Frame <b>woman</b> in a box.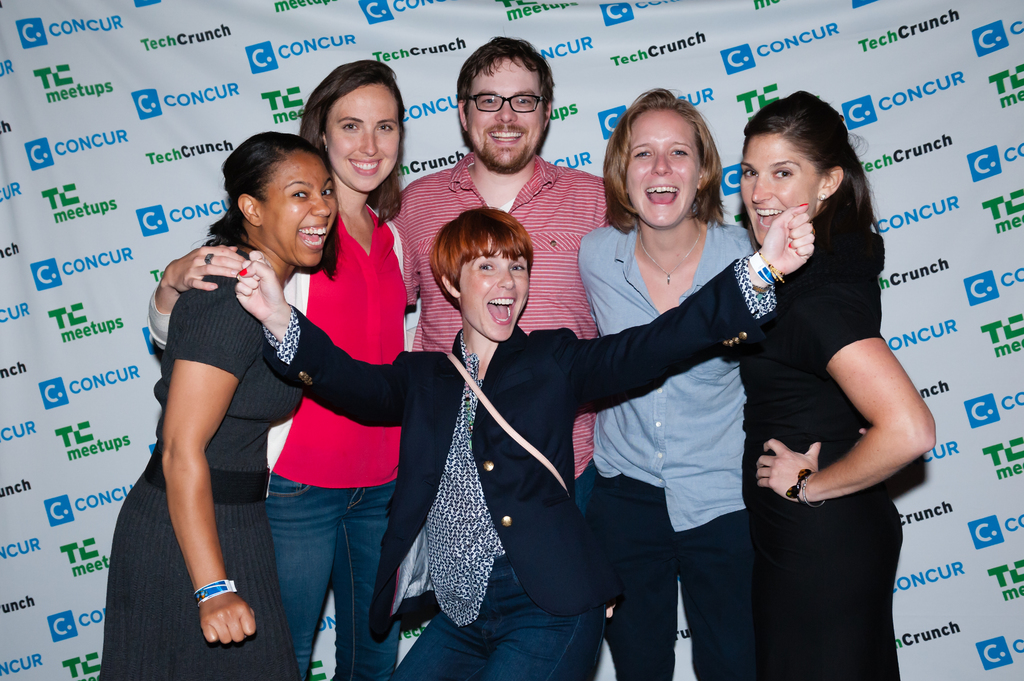
bbox=[741, 89, 936, 680].
